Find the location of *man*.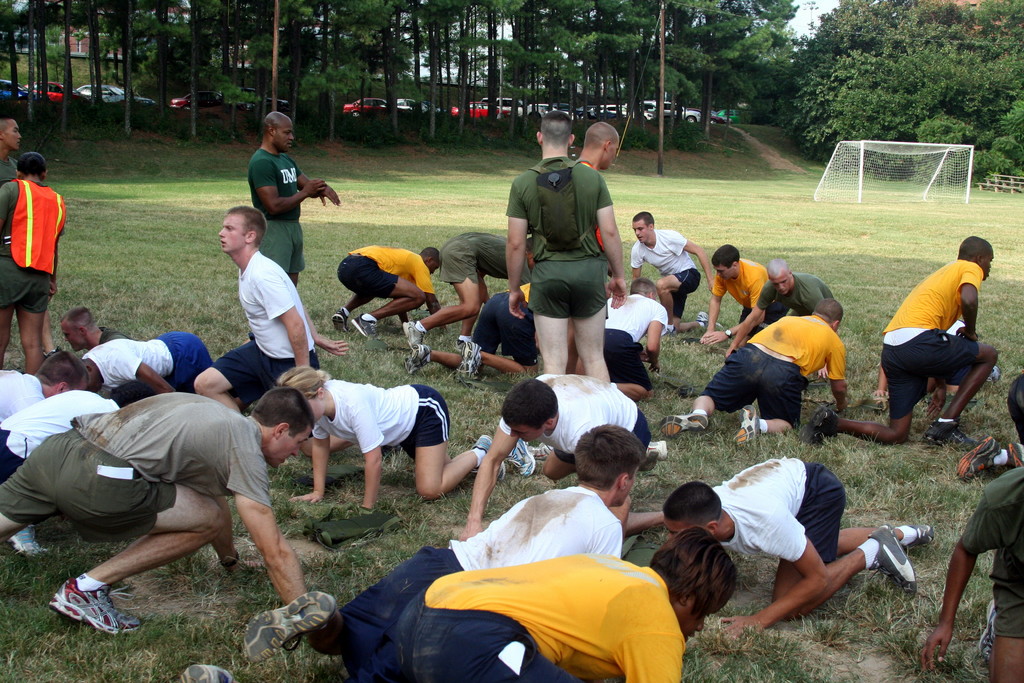
Location: detection(21, 374, 339, 650).
